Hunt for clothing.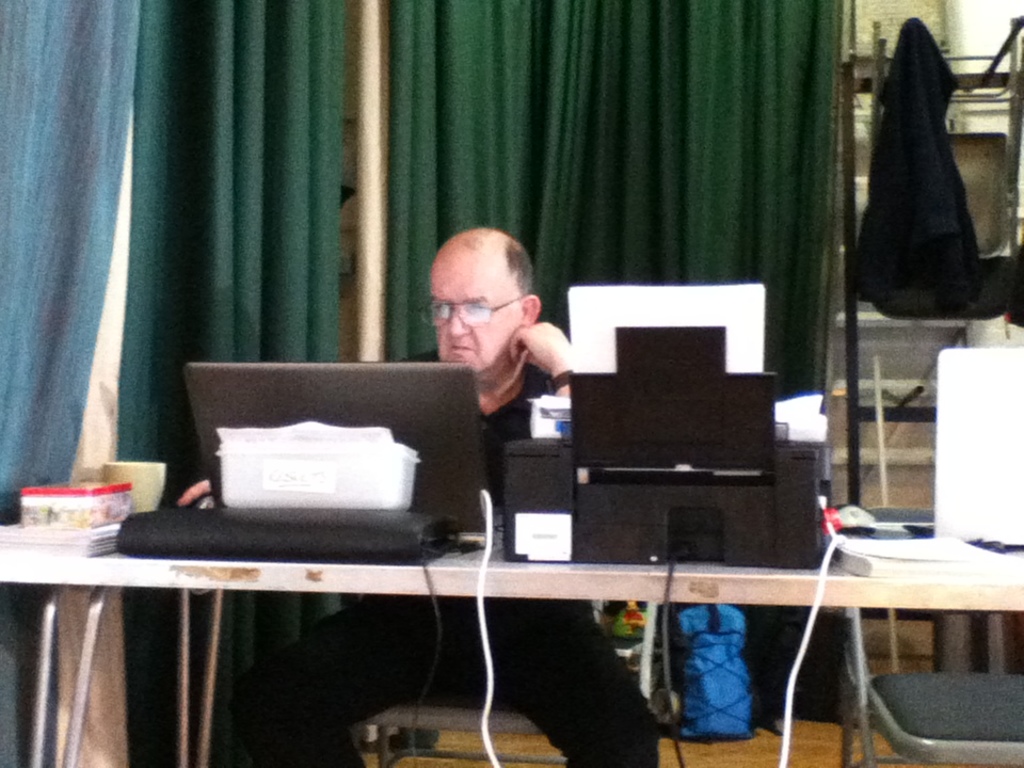
Hunted down at [left=853, top=0, right=1014, bottom=317].
